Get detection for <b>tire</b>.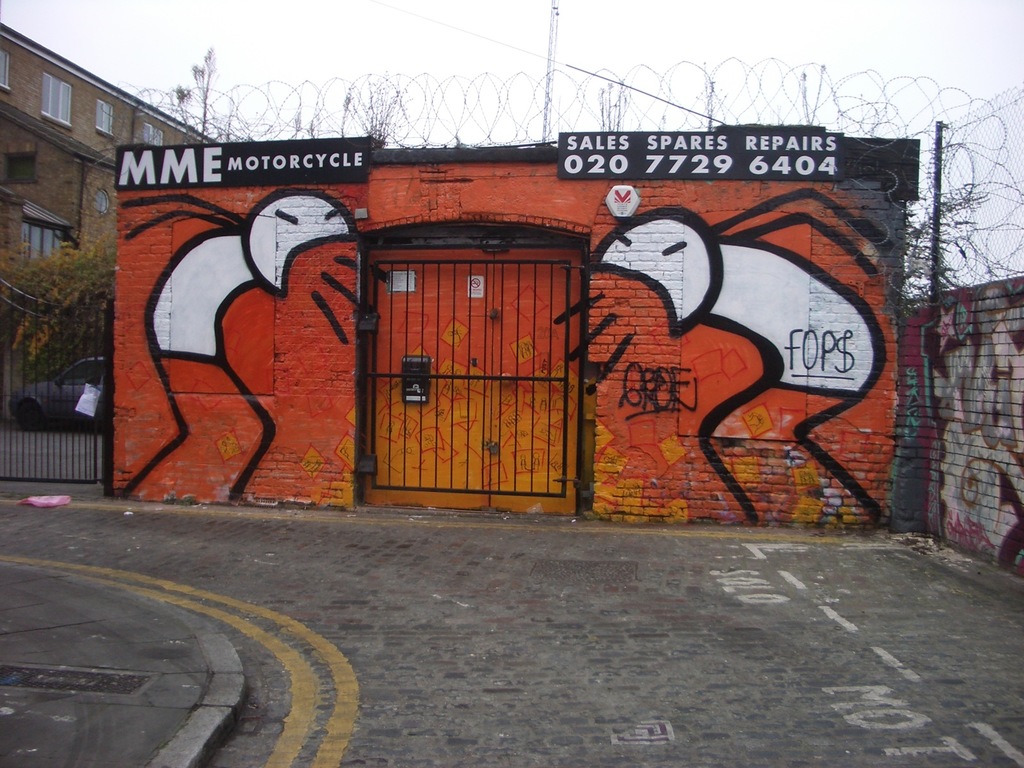
Detection: Rect(12, 399, 38, 430).
